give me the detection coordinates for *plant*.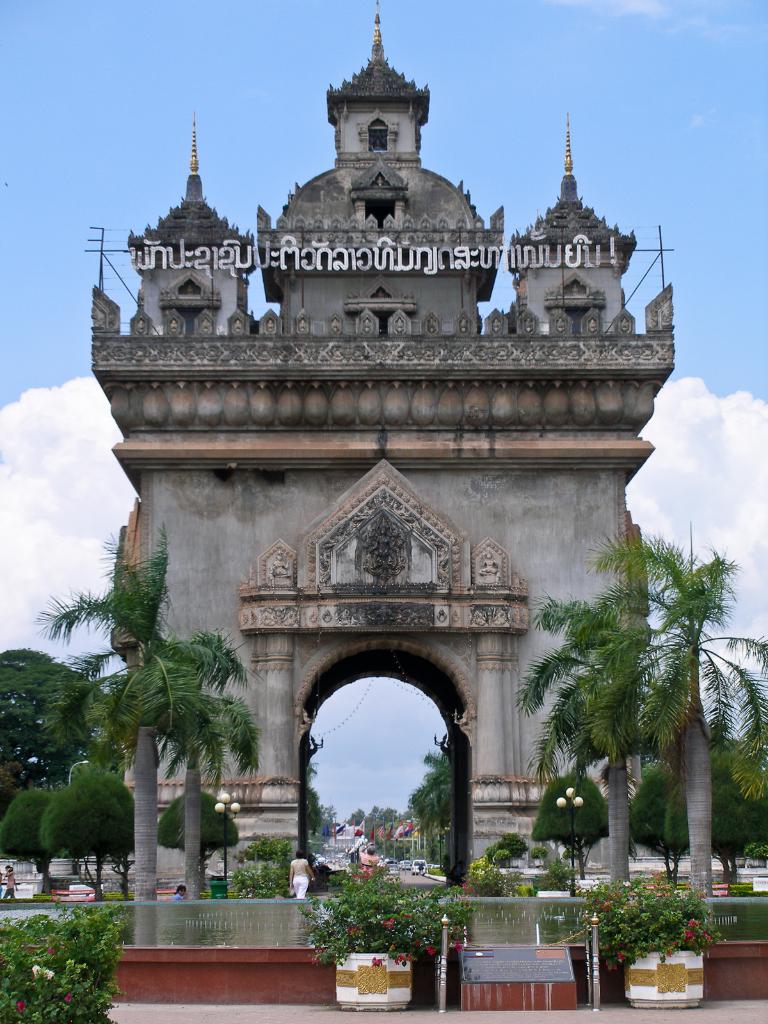
[x1=728, y1=880, x2=755, y2=898].
